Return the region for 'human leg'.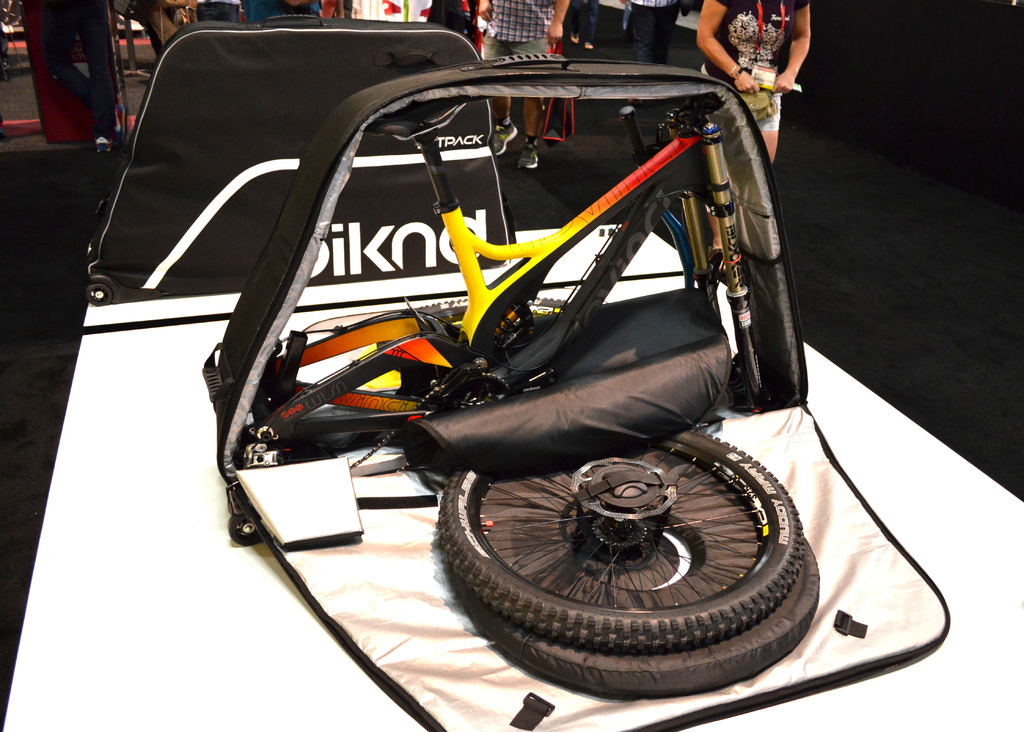
left=762, top=85, right=783, bottom=164.
